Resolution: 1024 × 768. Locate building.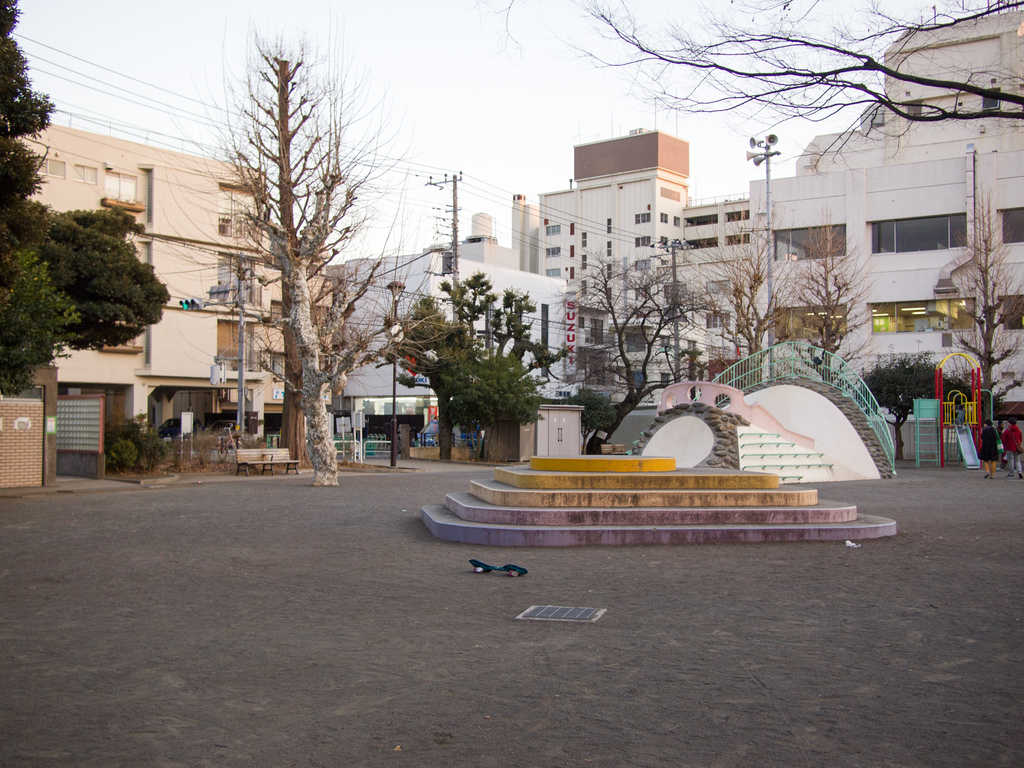
left=328, top=249, right=566, bottom=452.
